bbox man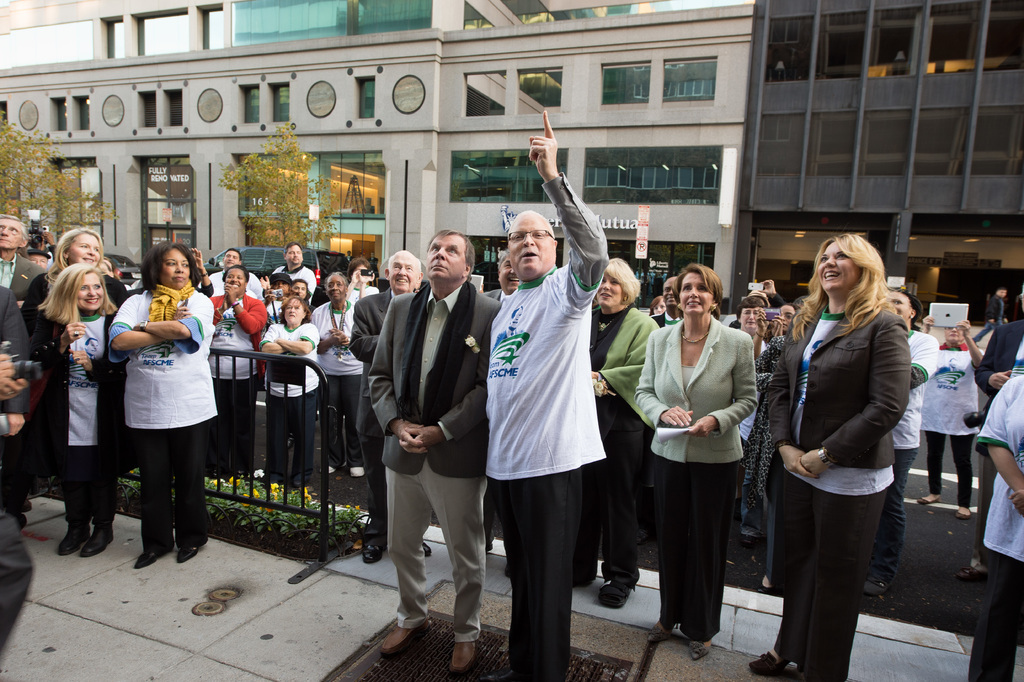
(277, 242, 315, 287)
